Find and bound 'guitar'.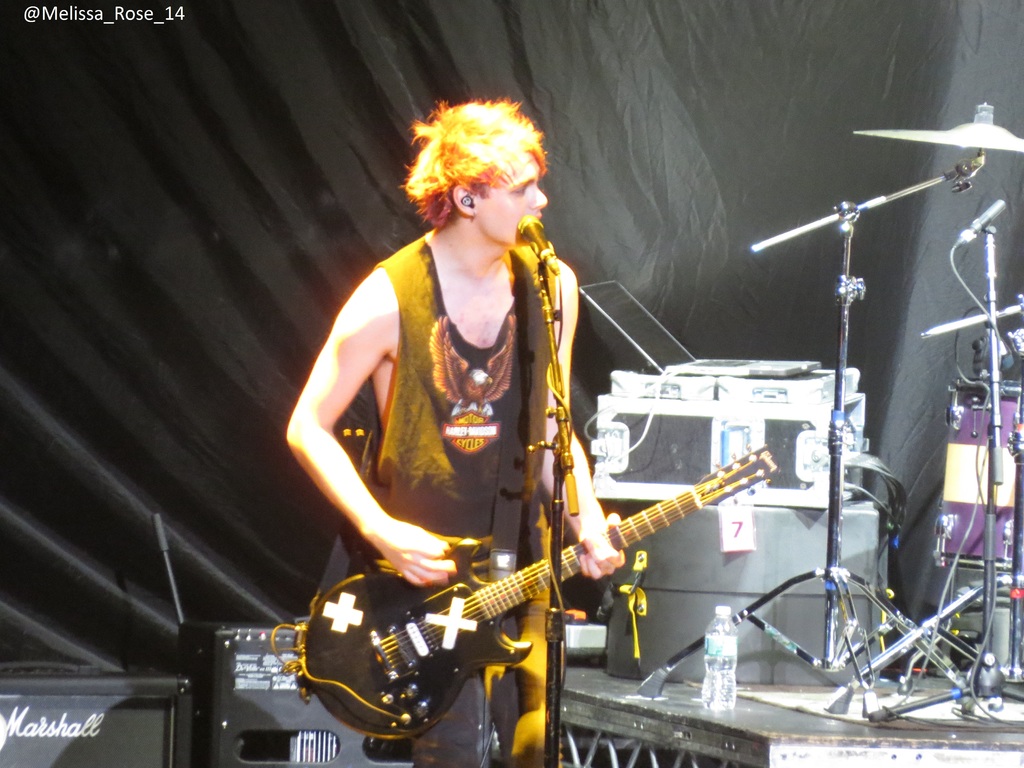
Bound: bbox(307, 440, 781, 744).
